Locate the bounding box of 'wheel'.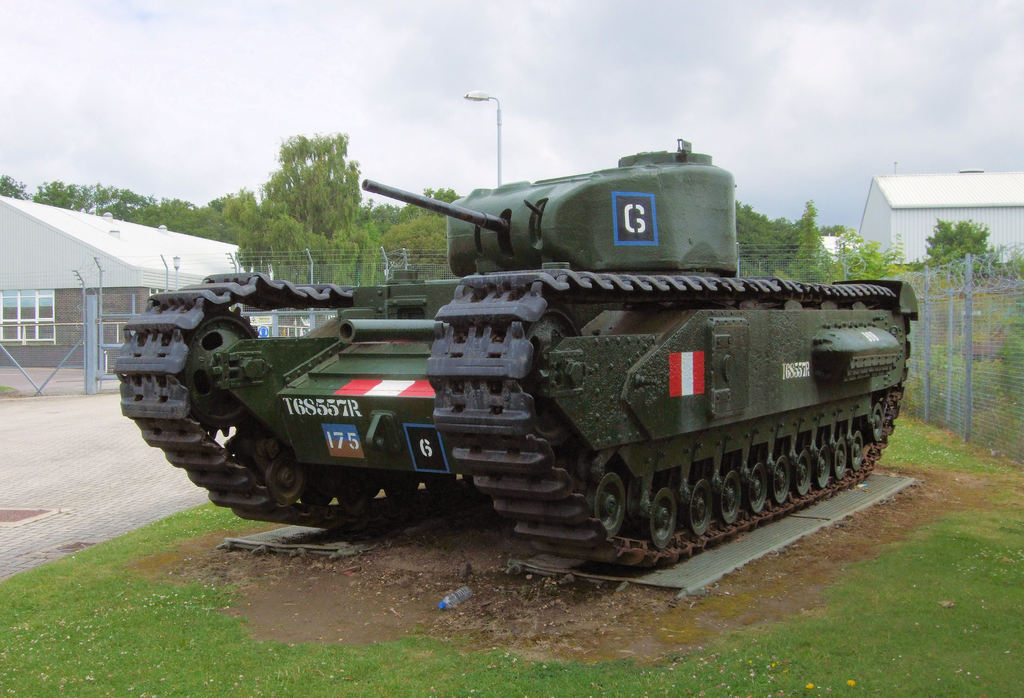
Bounding box: detection(746, 463, 765, 517).
